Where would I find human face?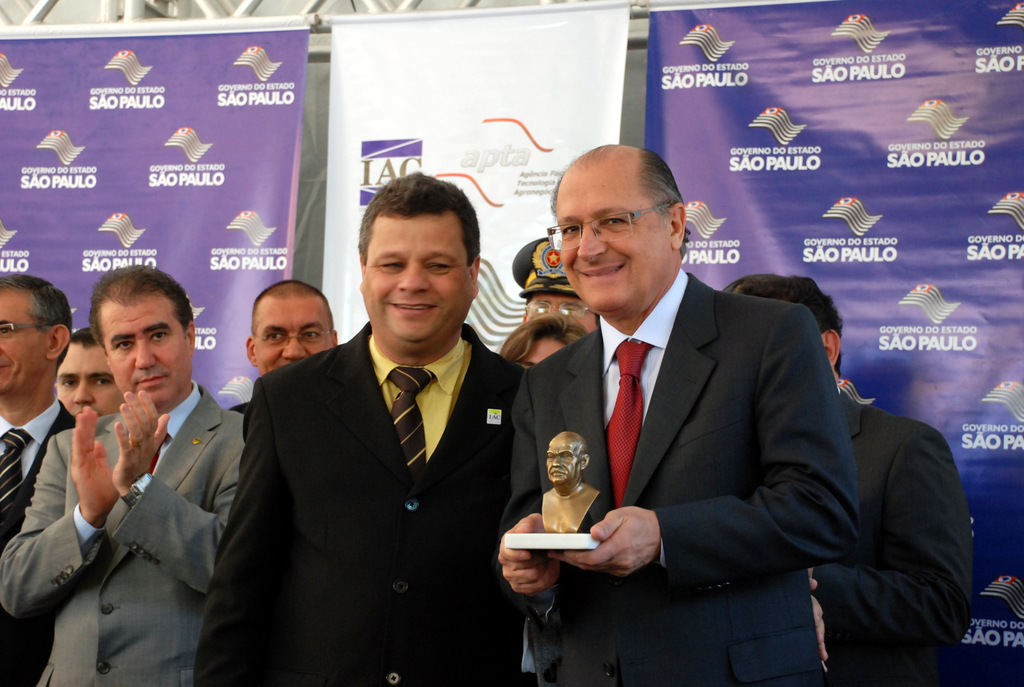
At bbox=[522, 290, 598, 336].
